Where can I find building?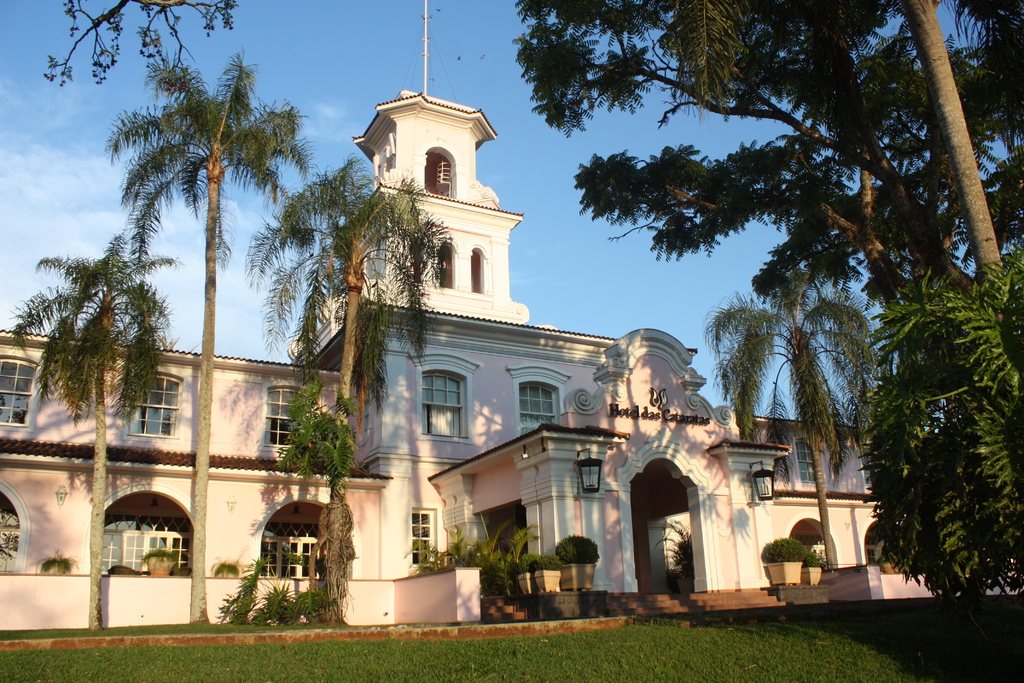
You can find it at region(0, 0, 1023, 632).
